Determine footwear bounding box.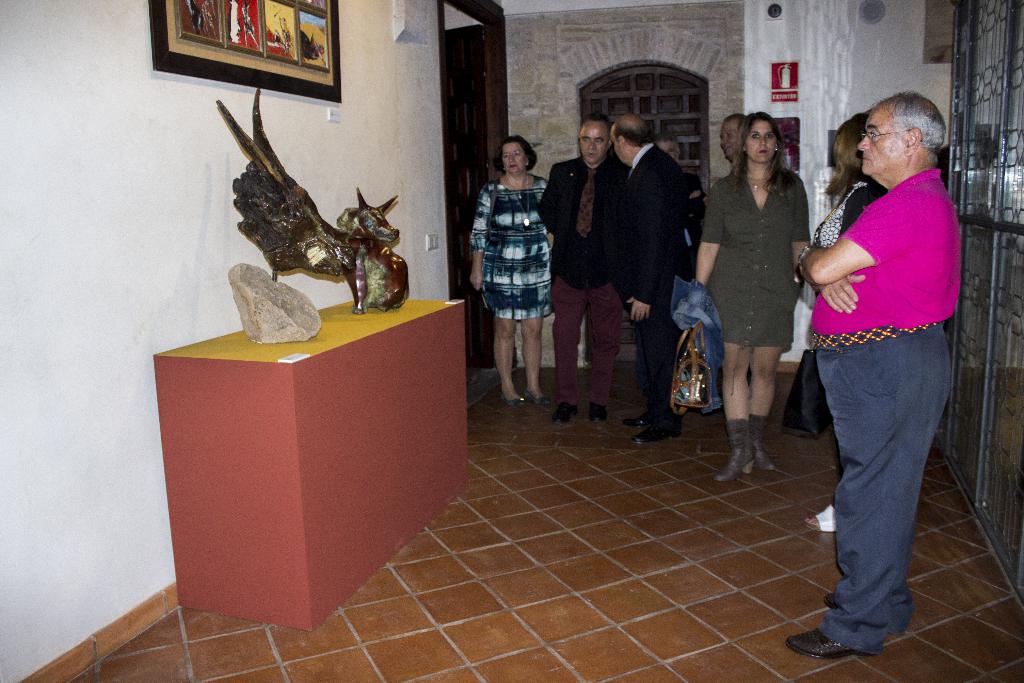
Determined: (590, 399, 610, 423).
